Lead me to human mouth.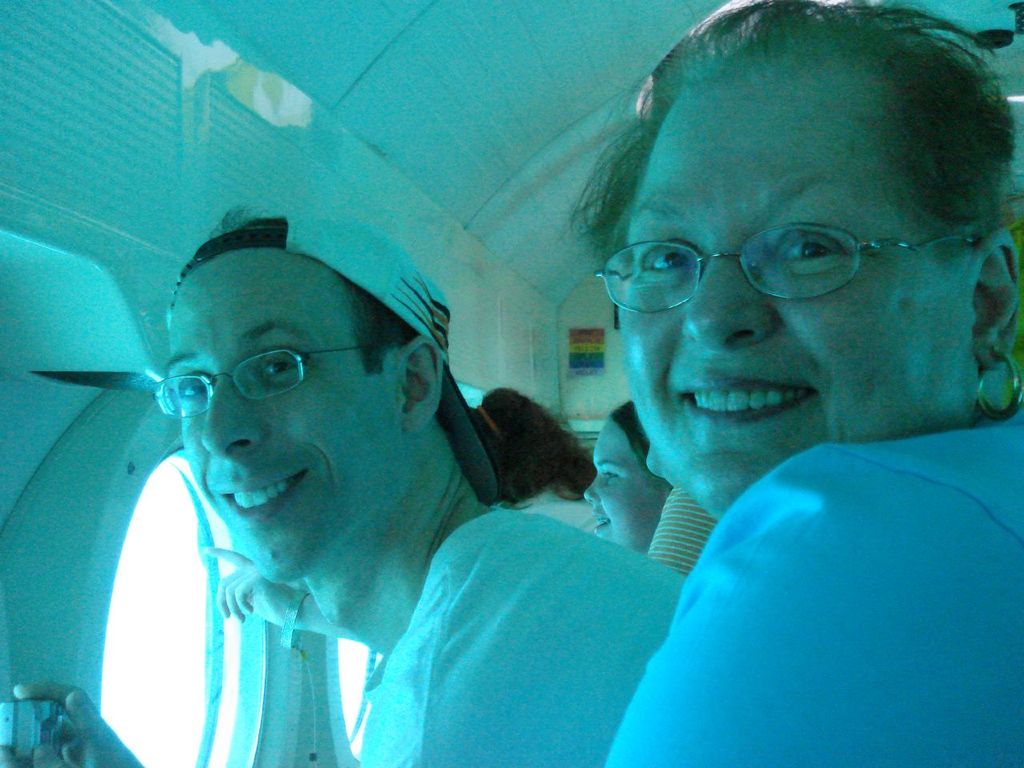
Lead to <bbox>655, 358, 819, 442</bbox>.
